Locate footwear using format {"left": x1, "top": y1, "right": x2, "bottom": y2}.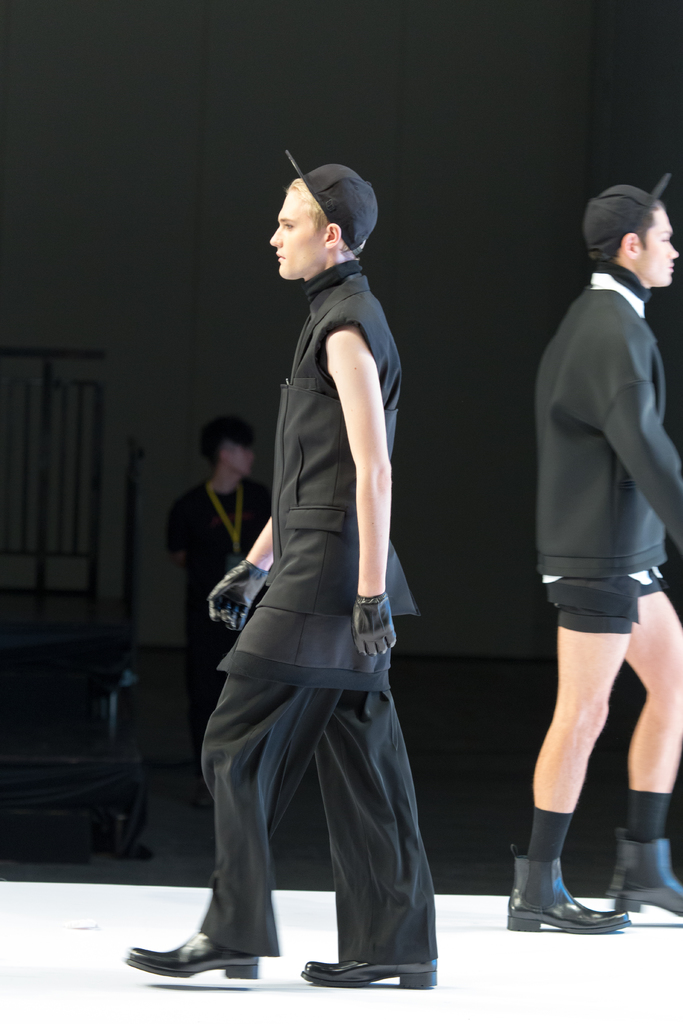
{"left": 606, "top": 830, "right": 682, "bottom": 916}.
